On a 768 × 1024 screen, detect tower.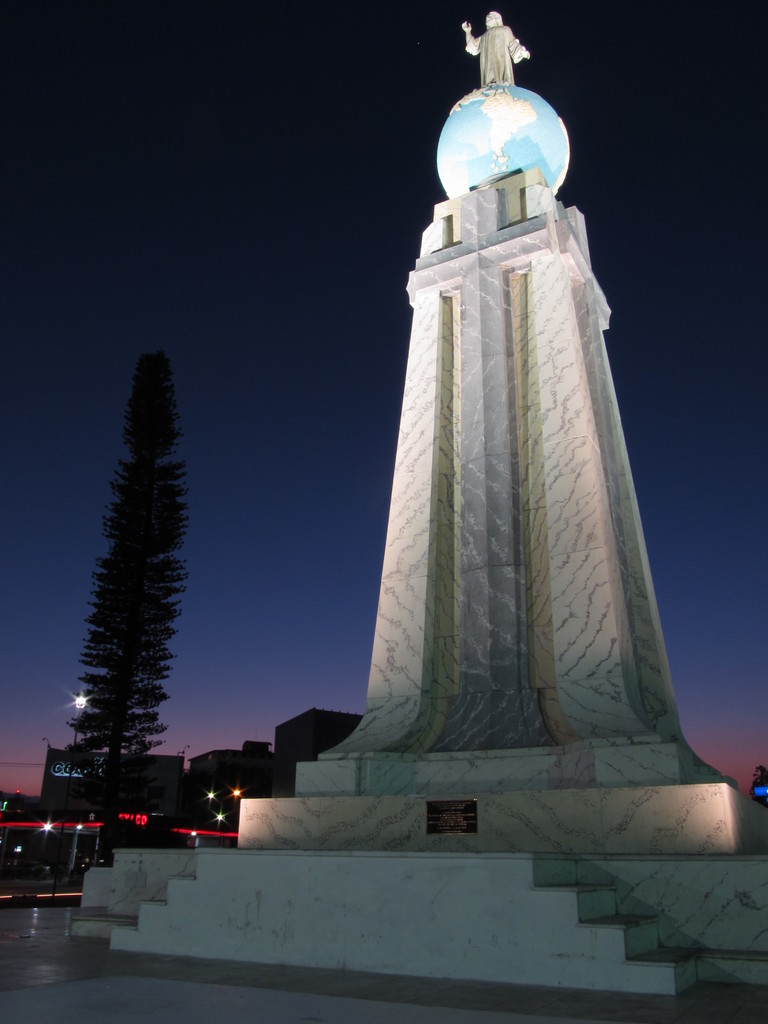
45,0,767,1023.
